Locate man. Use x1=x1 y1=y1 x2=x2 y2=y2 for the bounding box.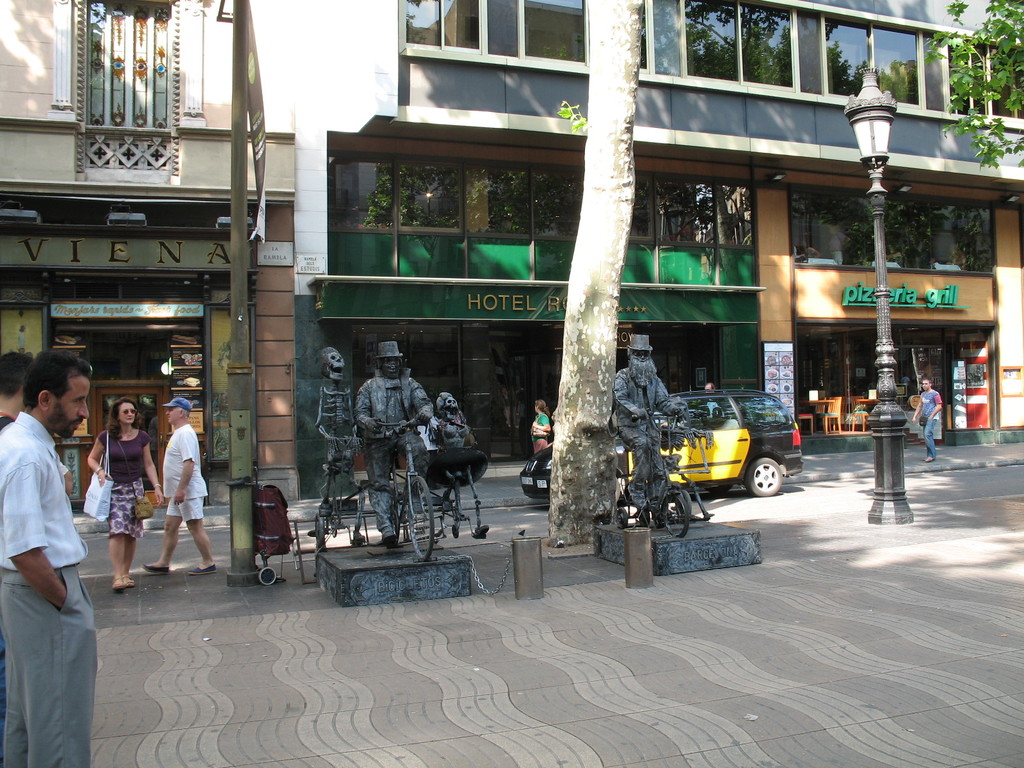
x1=0 y1=348 x2=35 y2=431.
